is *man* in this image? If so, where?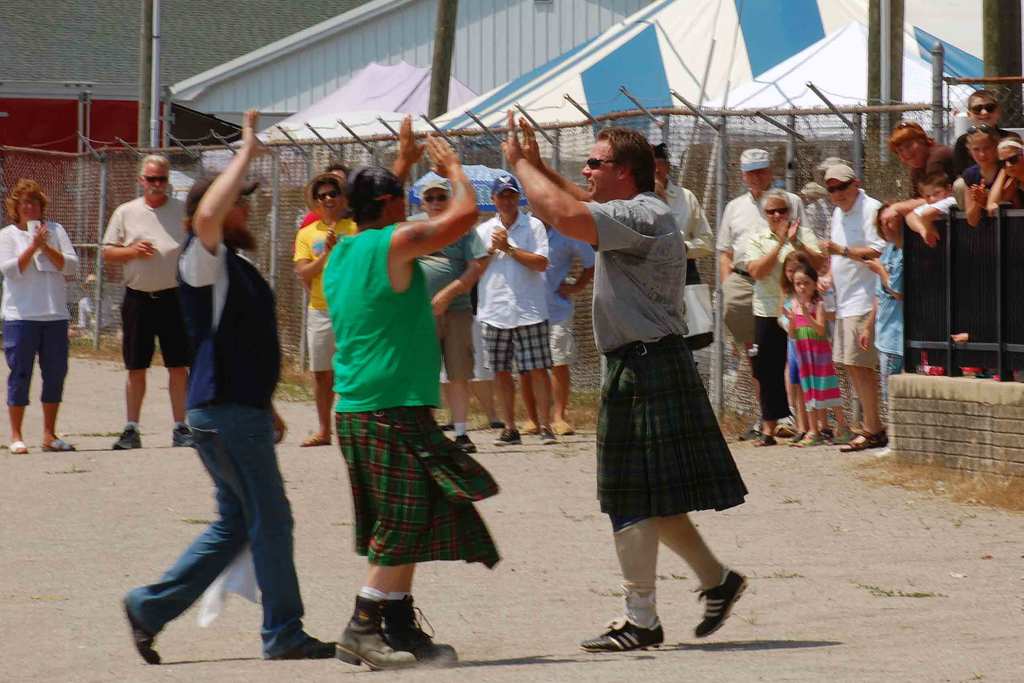
Yes, at 111:106:339:666.
